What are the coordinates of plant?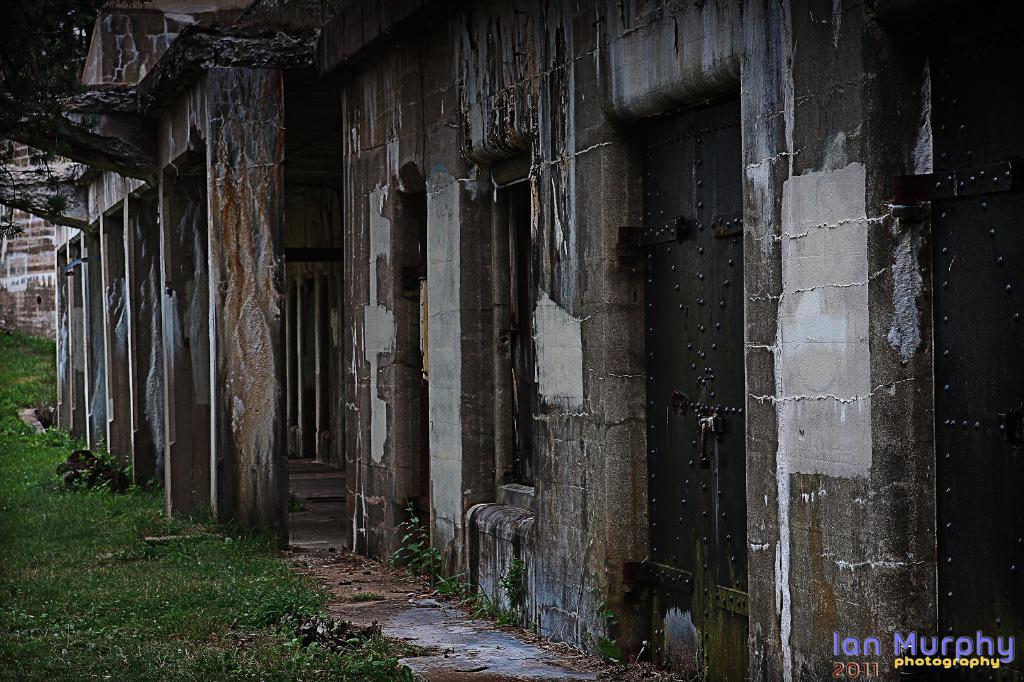
crop(577, 571, 624, 665).
